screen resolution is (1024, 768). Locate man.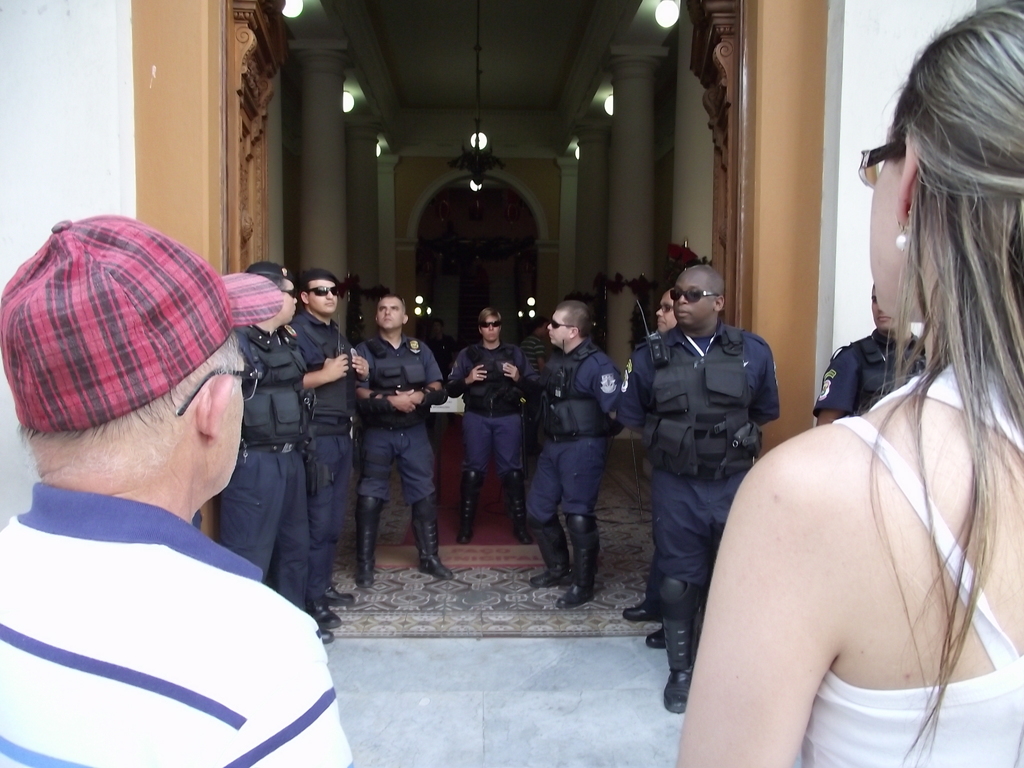
0:244:358:742.
